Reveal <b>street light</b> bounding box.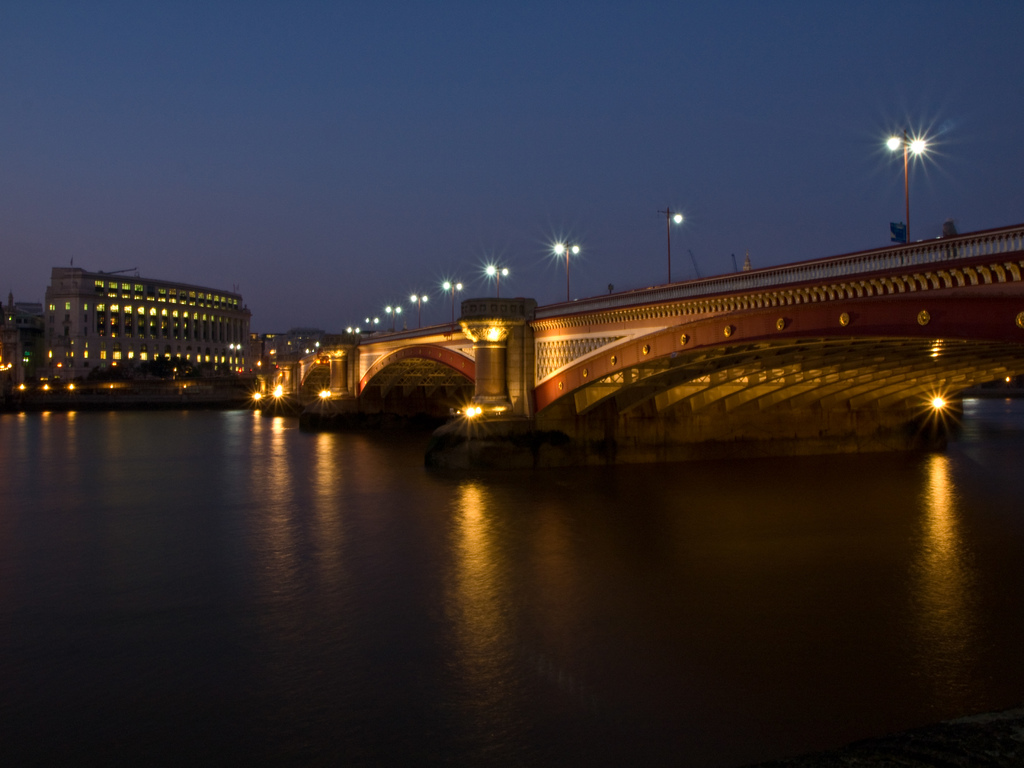
Revealed: left=229, top=343, right=239, bottom=358.
